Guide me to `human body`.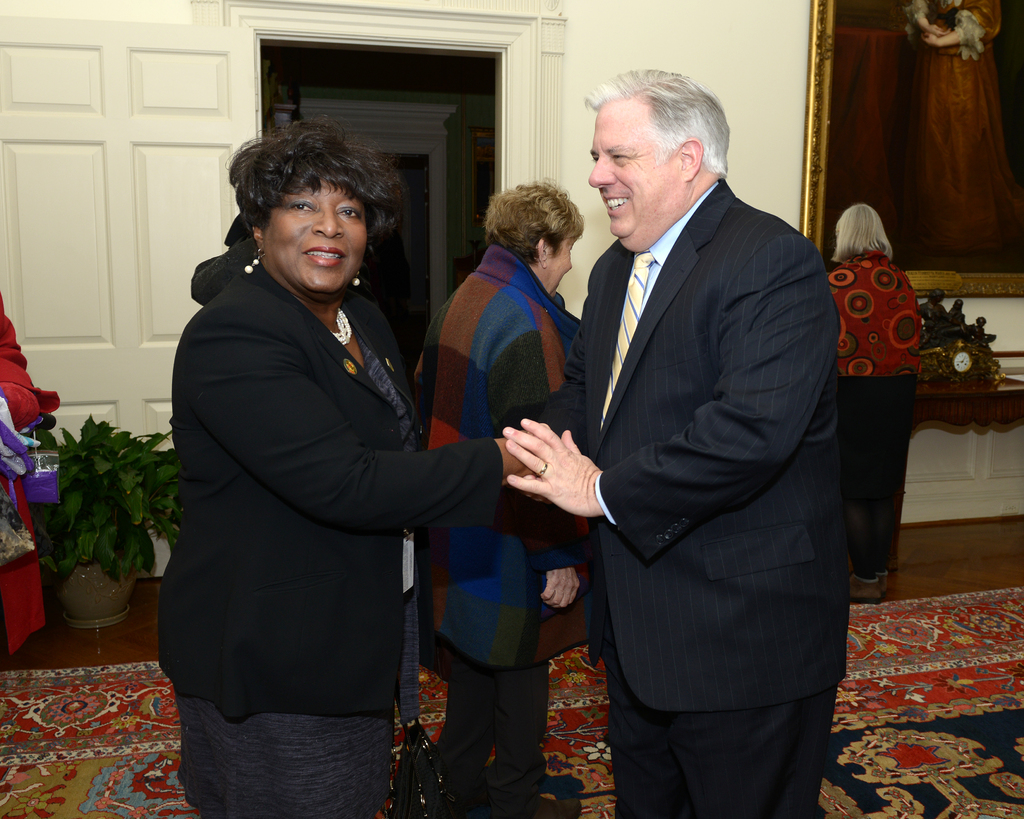
Guidance: [178, 270, 559, 816].
